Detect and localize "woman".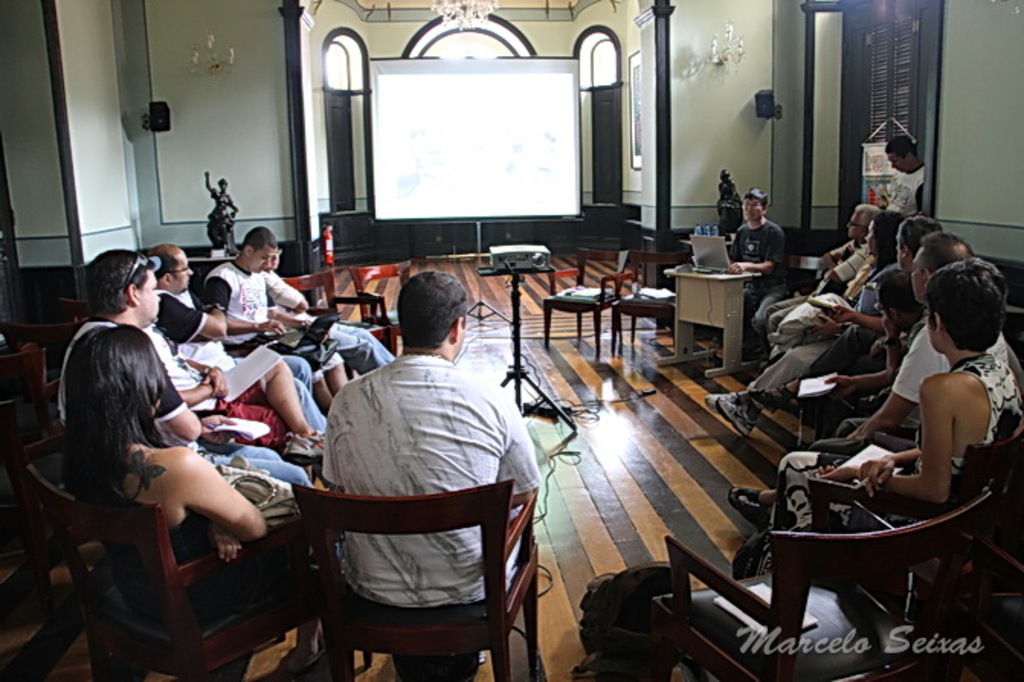
Localized at (61,249,324,490).
